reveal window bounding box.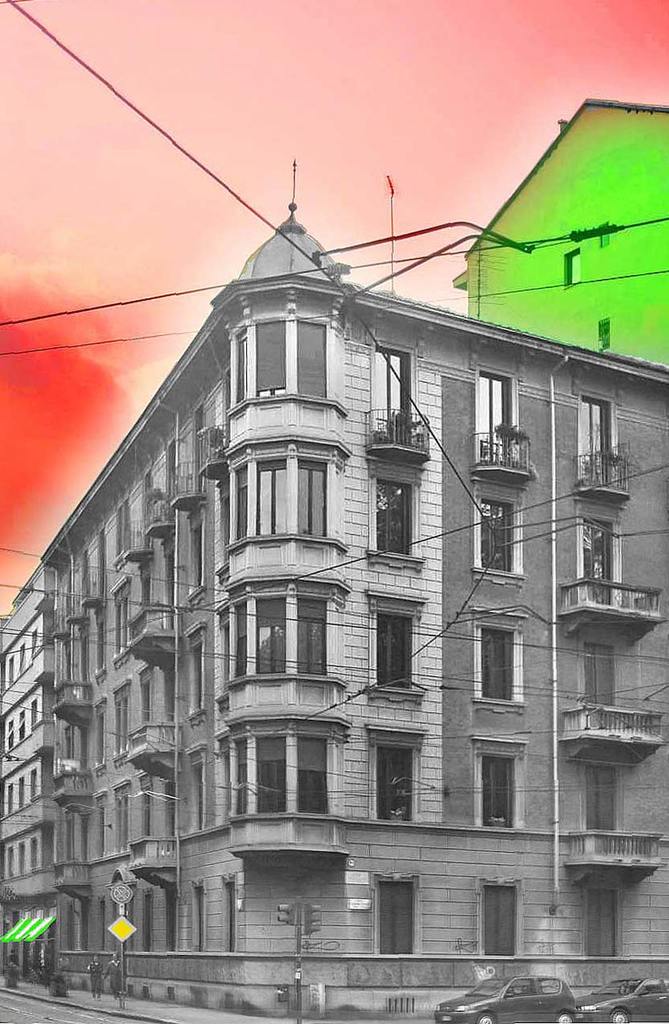
Revealed: (194, 885, 204, 952).
